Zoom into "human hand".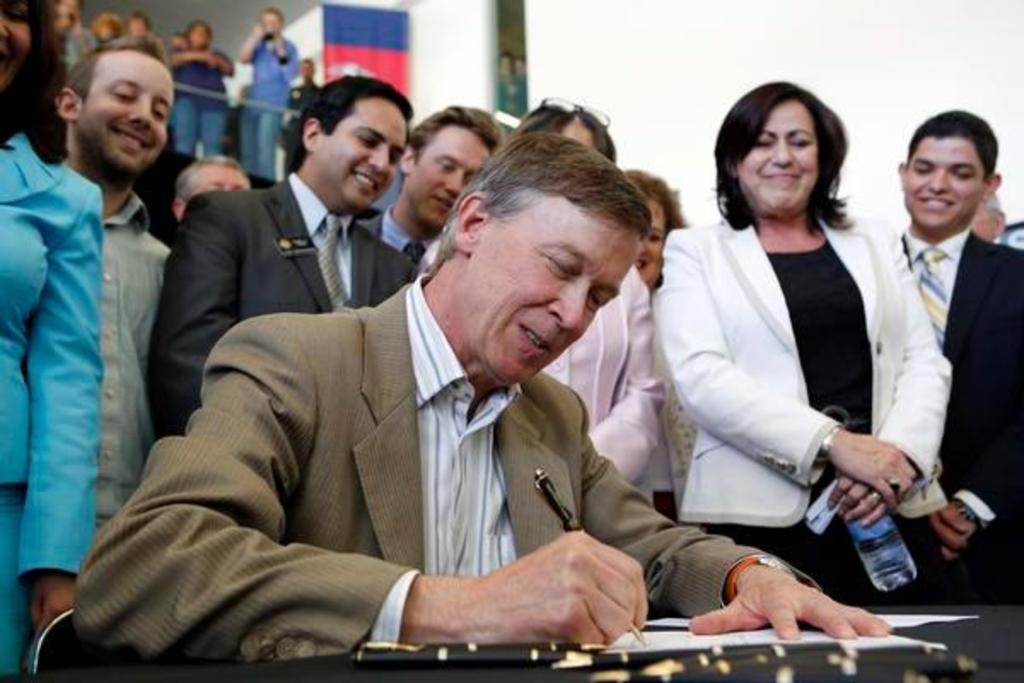
Zoom target: crop(829, 427, 918, 522).
